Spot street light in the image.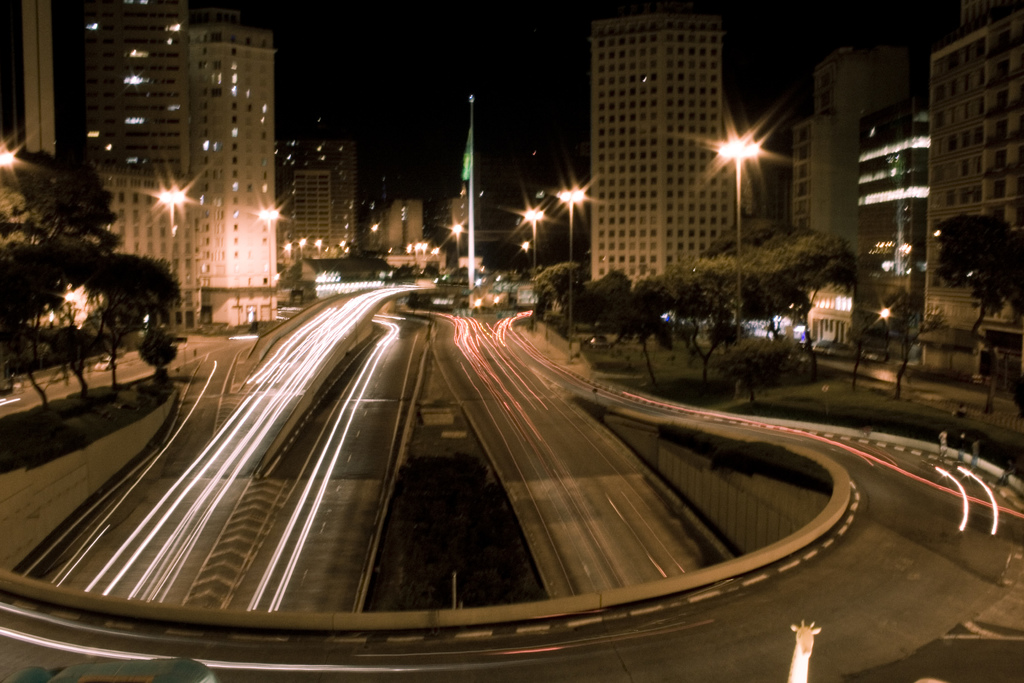
street light found at bbox=(556, 188, 586, 346).
